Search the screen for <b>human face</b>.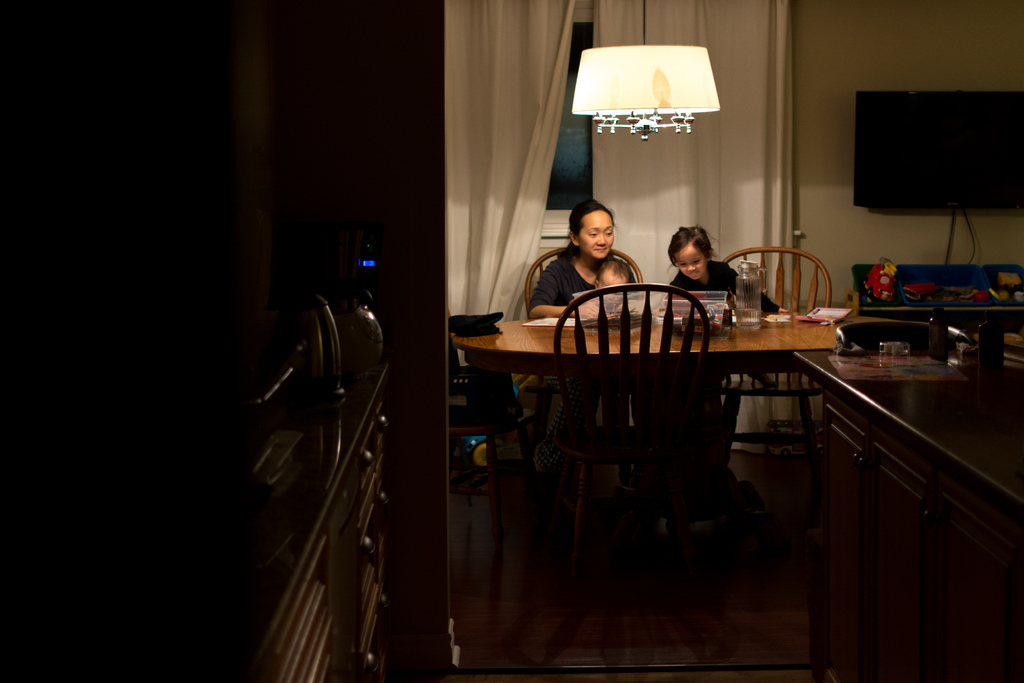
Found at 674:240:707:279.
